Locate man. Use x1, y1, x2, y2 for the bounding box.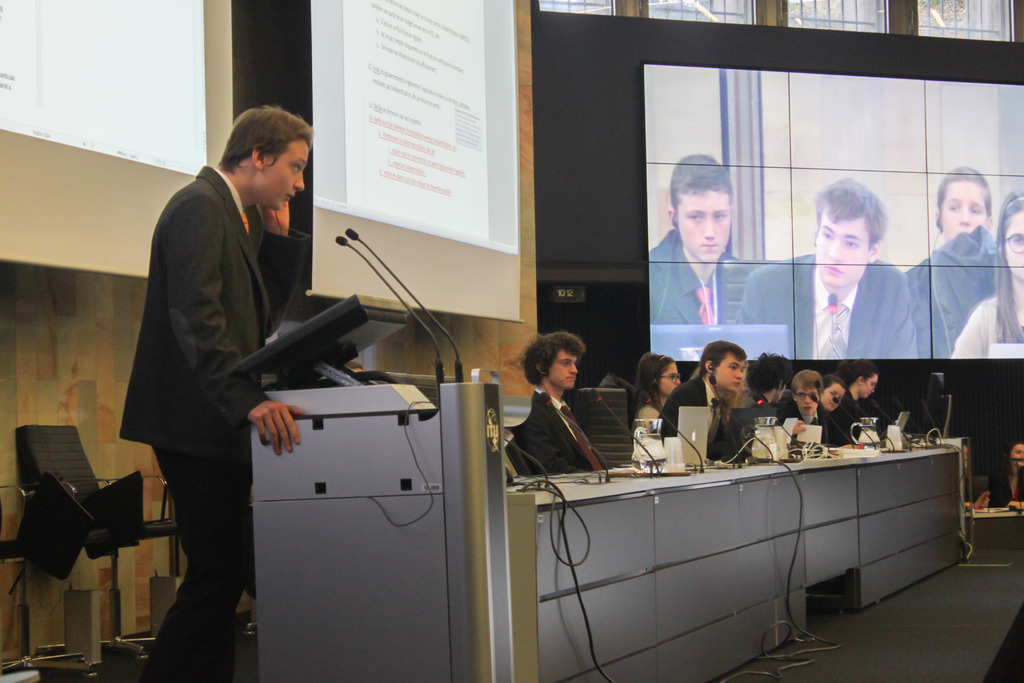
648, 156, 742, 327.
